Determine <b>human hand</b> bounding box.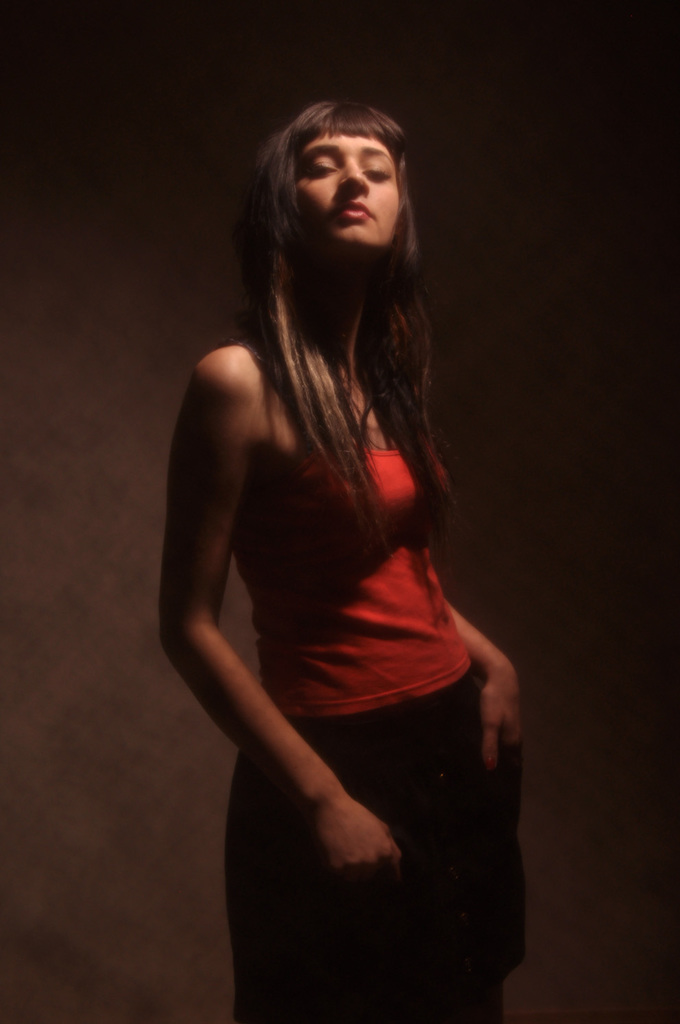
Determined: {"x1": 308, "y1": 803, "x2": 402, "y2": 887}.
